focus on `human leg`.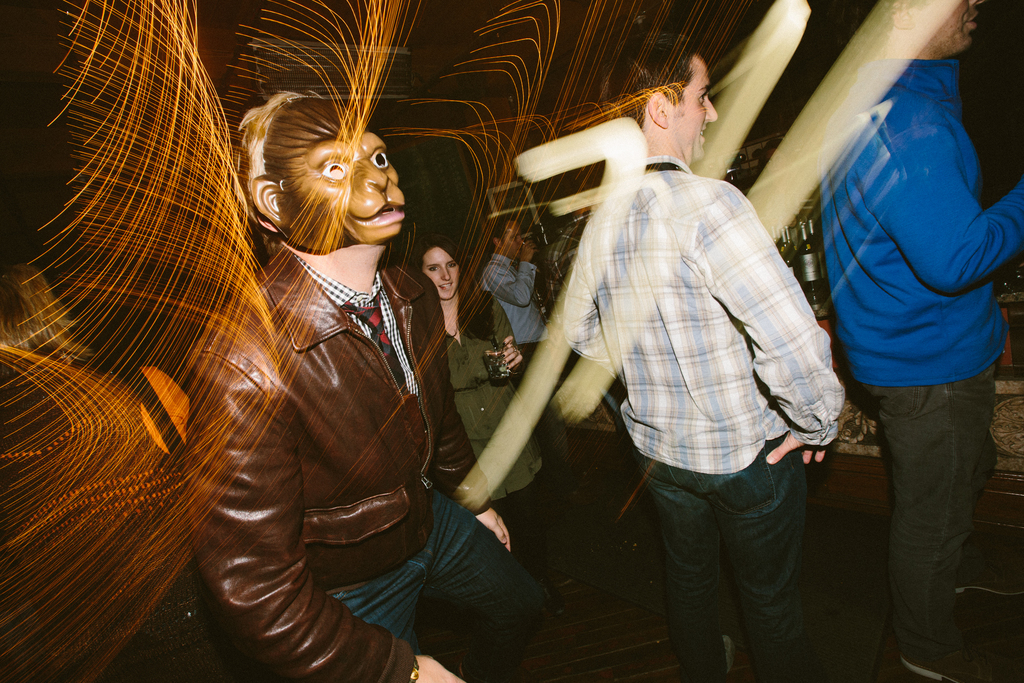
Focused at region(417, 484, 573, 682).
